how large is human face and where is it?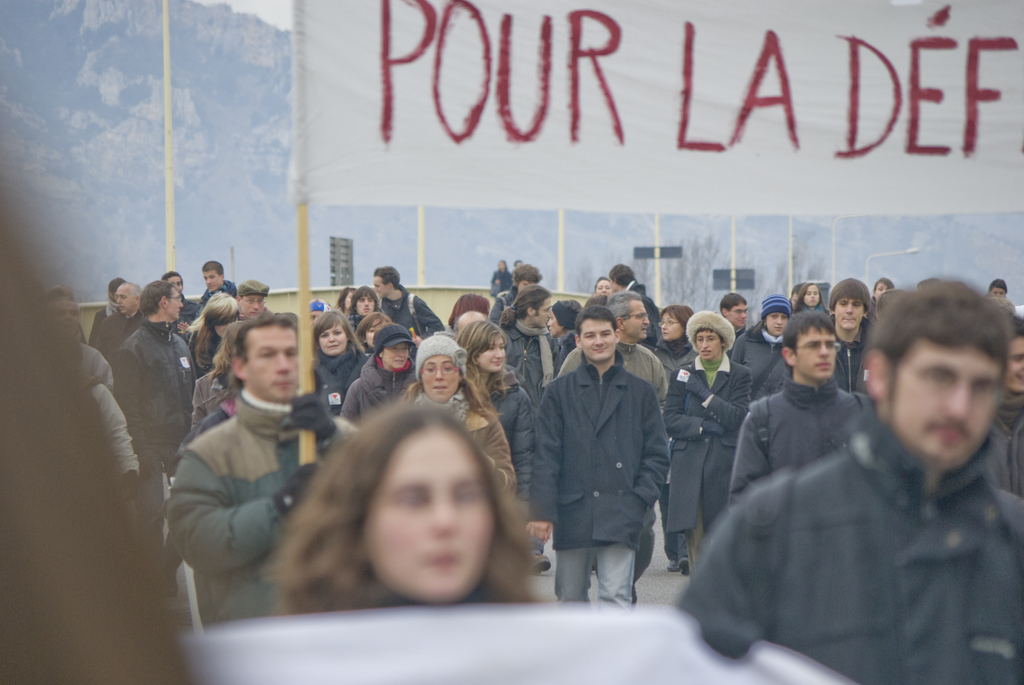
Bounding box: (547,312,563,337).
